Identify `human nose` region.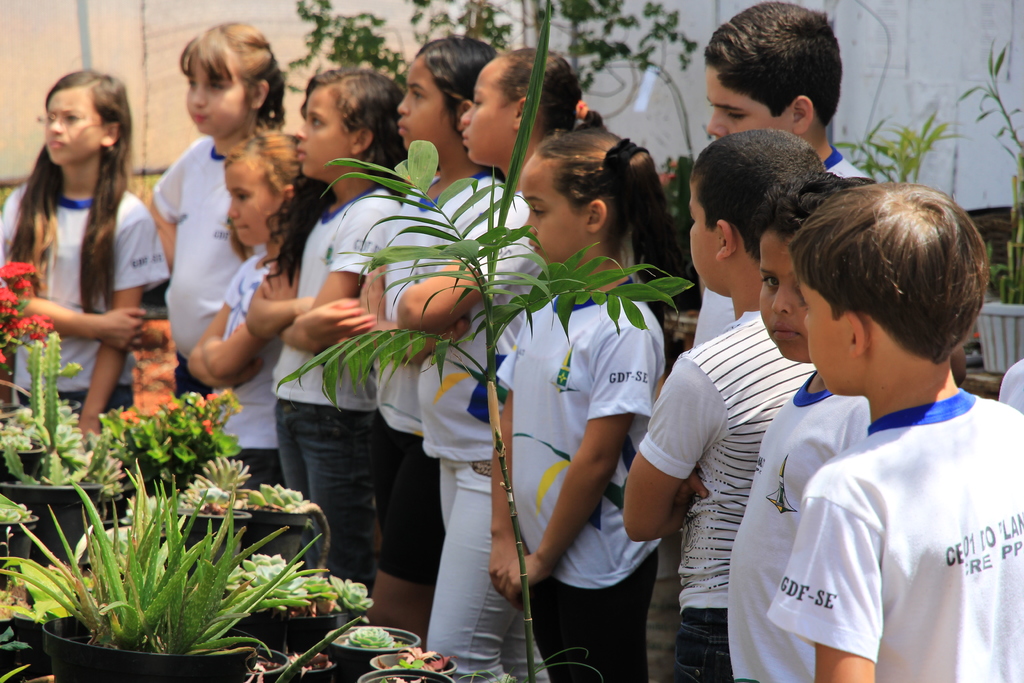
Region: rect(518, 210, 538, 243).
